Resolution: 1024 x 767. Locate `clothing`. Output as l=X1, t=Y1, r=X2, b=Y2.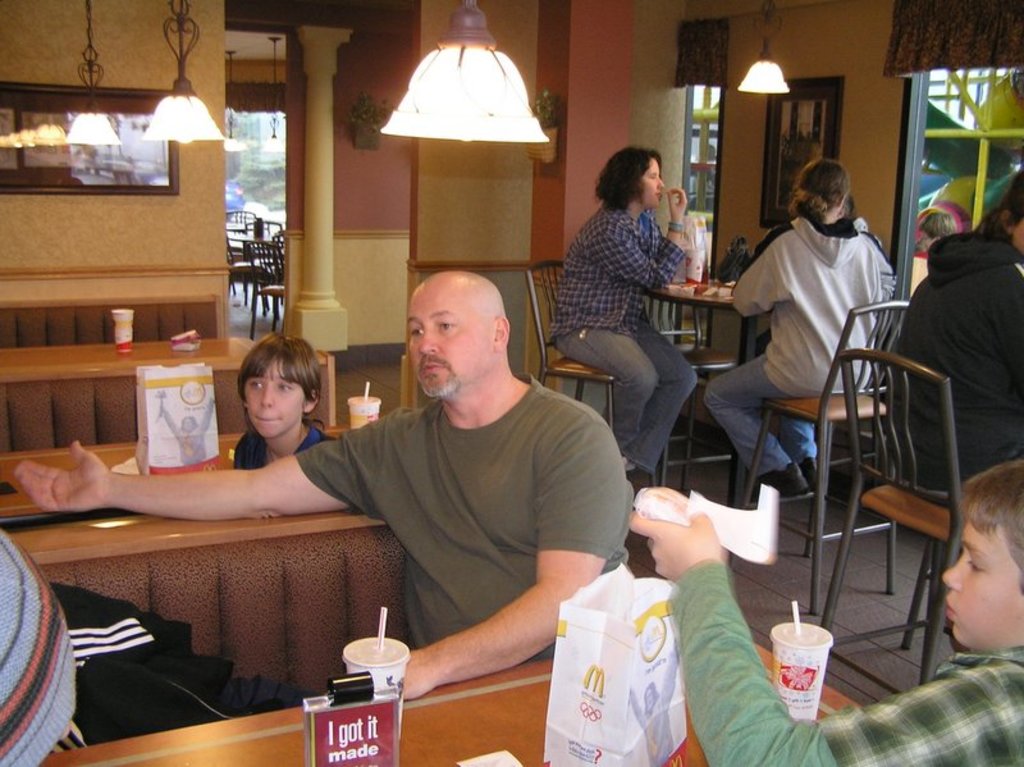
l=287, t=367, r=628, b=649.
